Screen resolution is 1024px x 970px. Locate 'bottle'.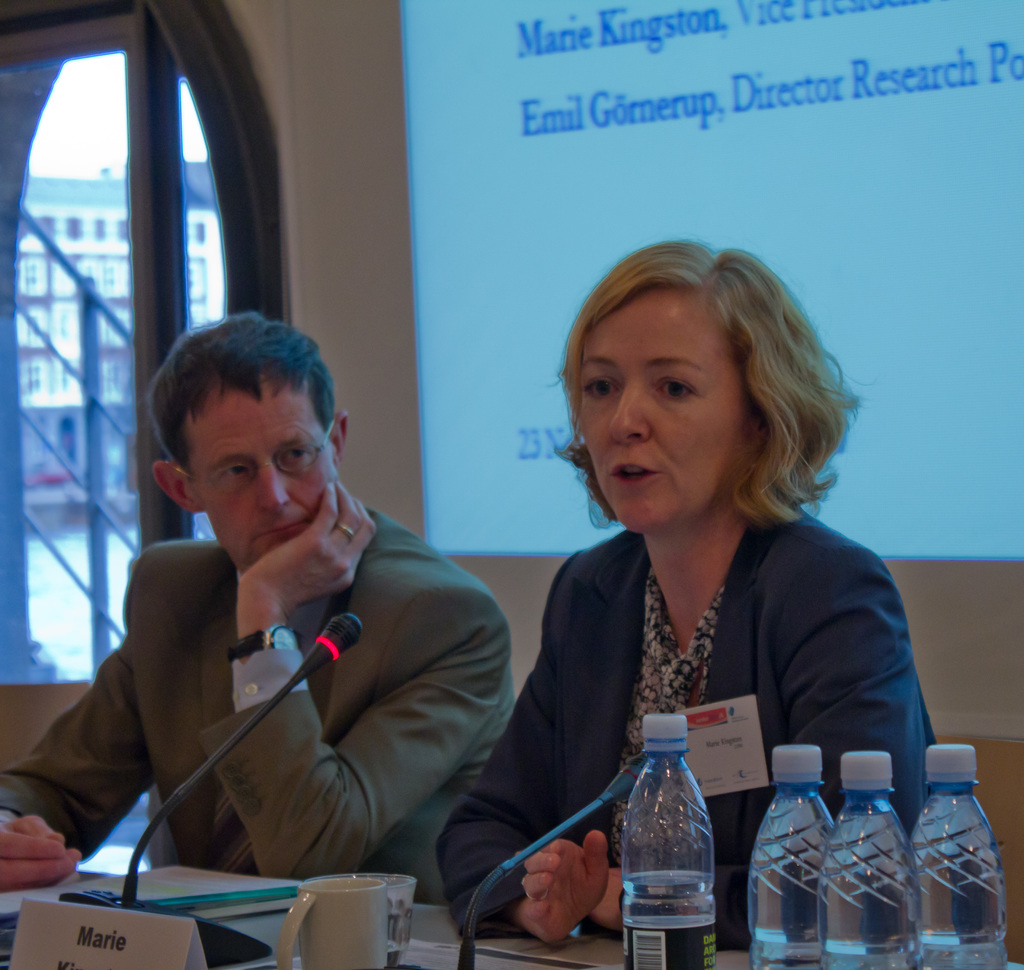
crop(616, 734, 745, 958).
